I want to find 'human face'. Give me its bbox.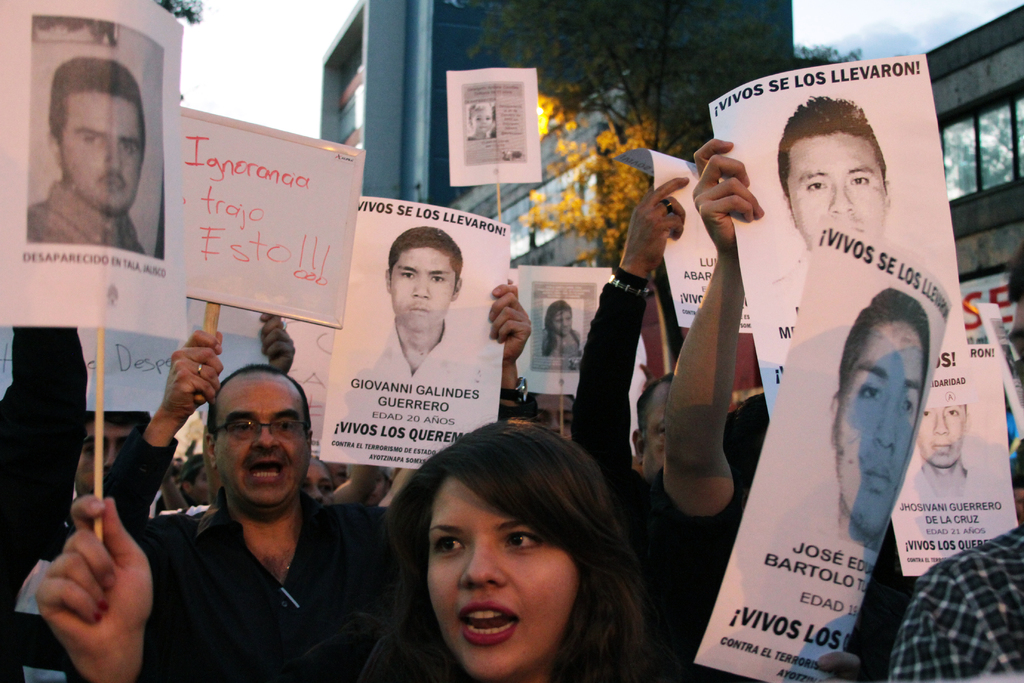
641:383:671:482.
